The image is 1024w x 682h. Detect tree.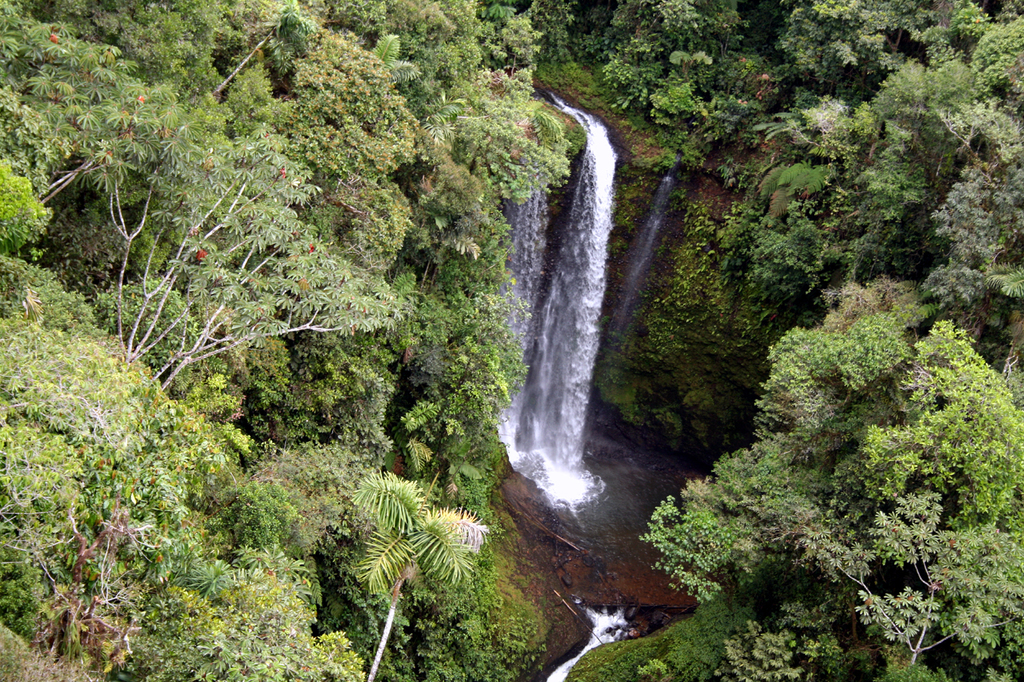
Detection: (339,468,497,681).
